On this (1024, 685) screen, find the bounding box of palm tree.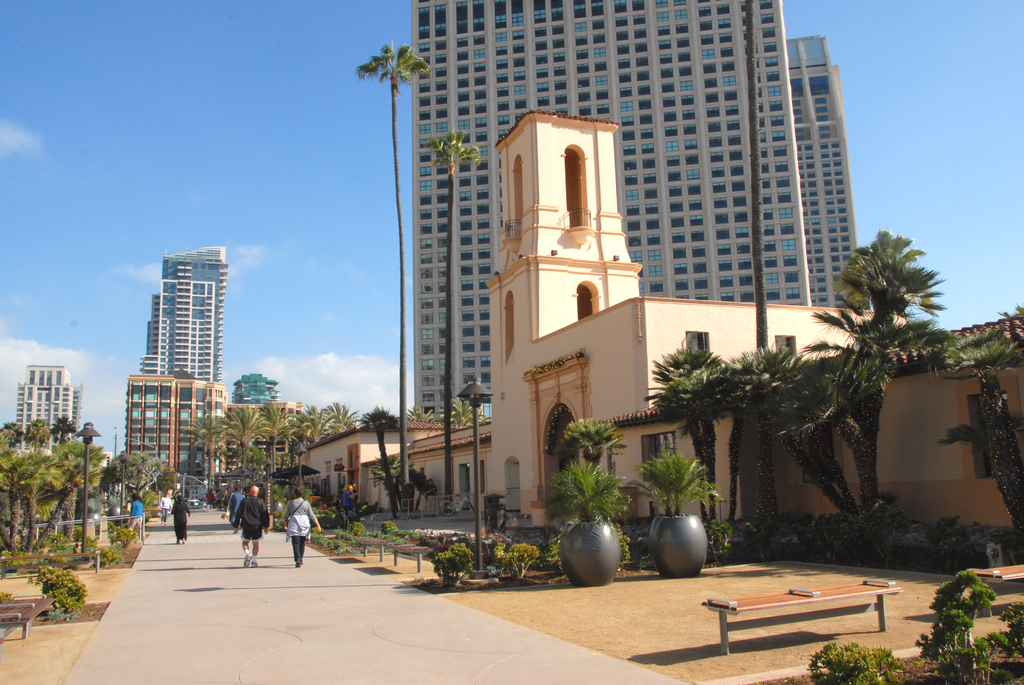
Bounding box: bbox=[351, 31, 418, 489].
